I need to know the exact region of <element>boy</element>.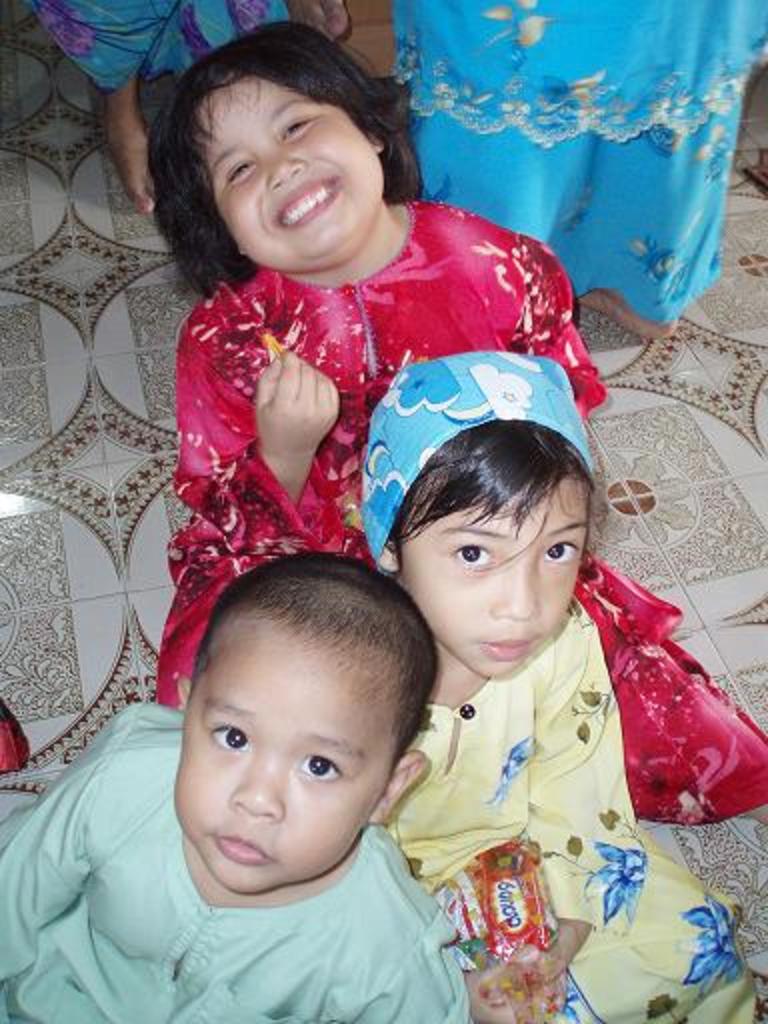
Region: x1=0 y1=550 x2=470 y2=1022.
